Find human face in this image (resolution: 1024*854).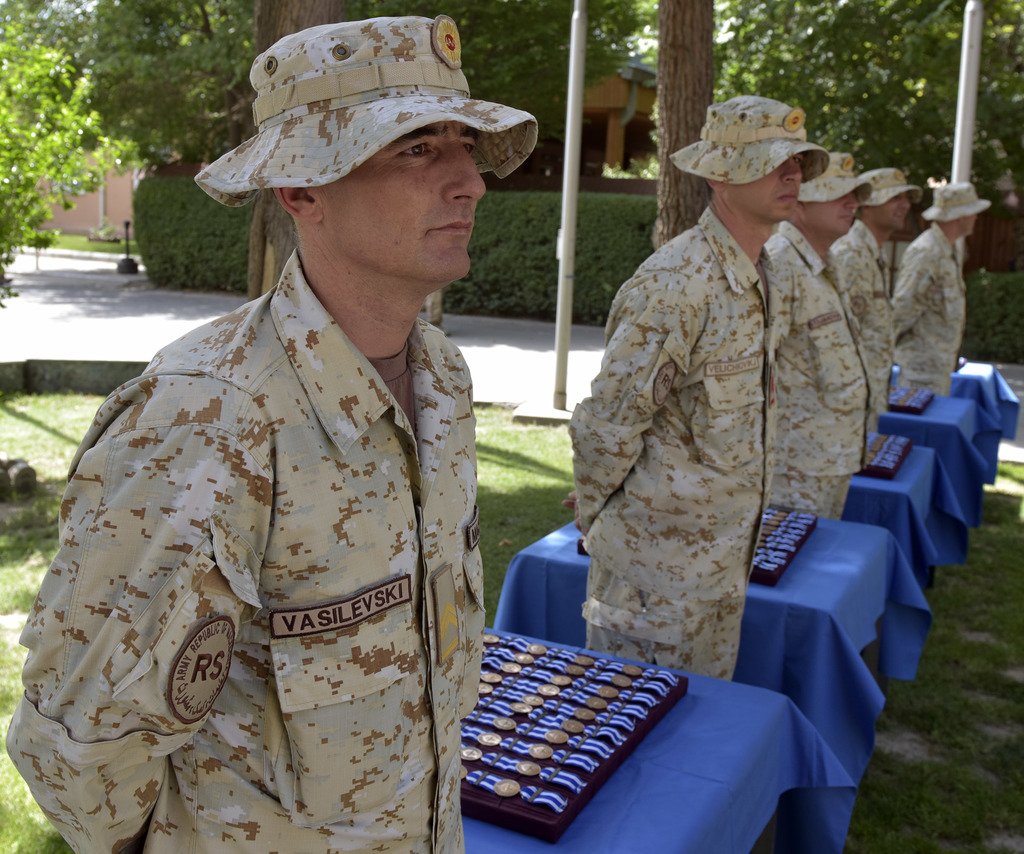
(321,119,485,282).
